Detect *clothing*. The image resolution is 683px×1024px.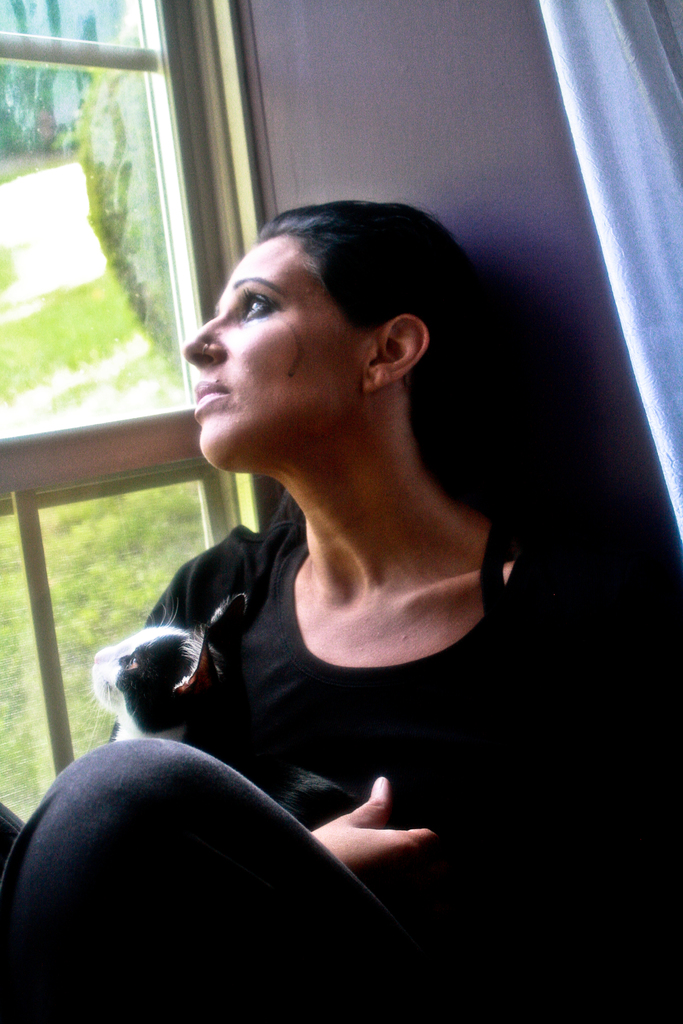
(0, 736, 416, 1018).
